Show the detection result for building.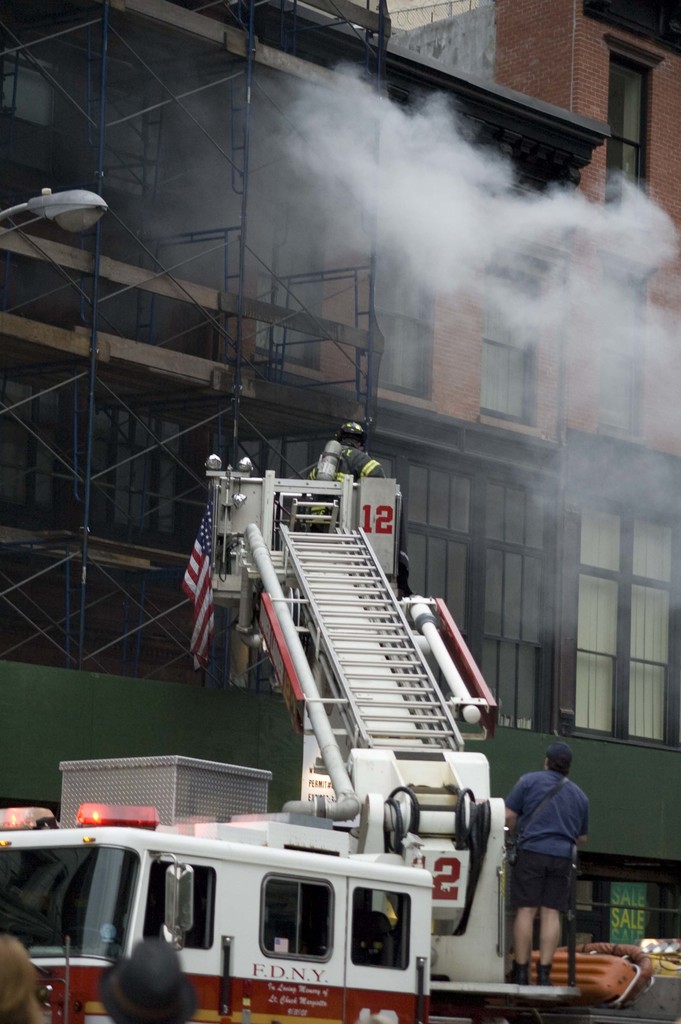
0 0 680 1022.
